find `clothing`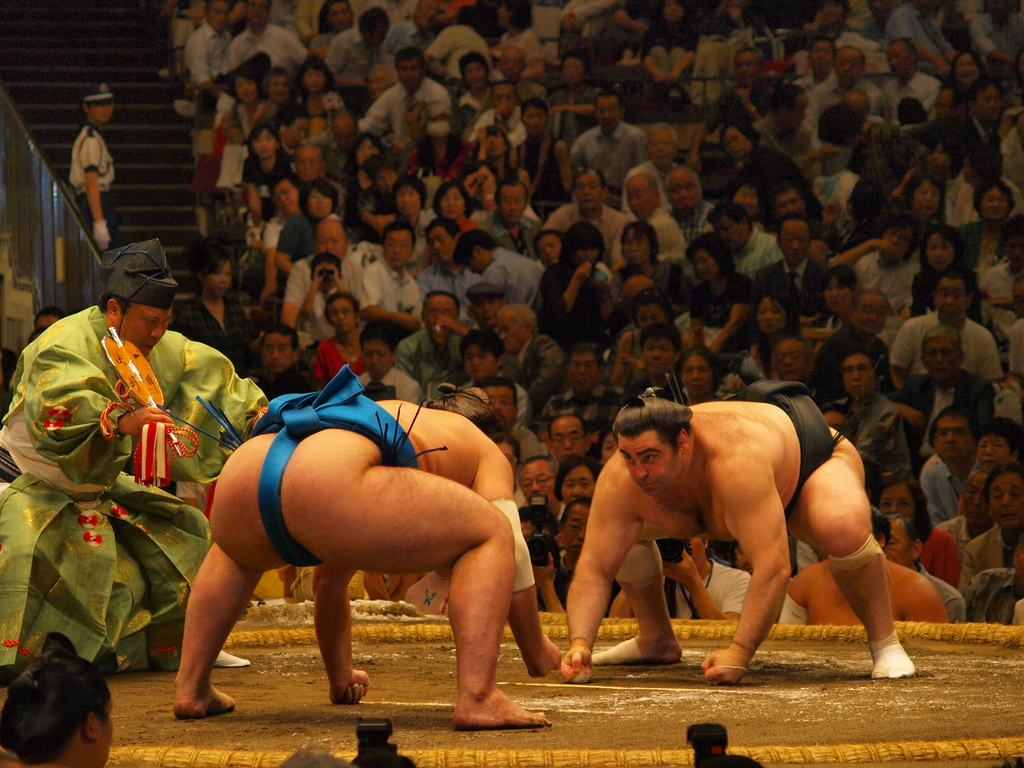
crop(972, 13, 1023, 74)
